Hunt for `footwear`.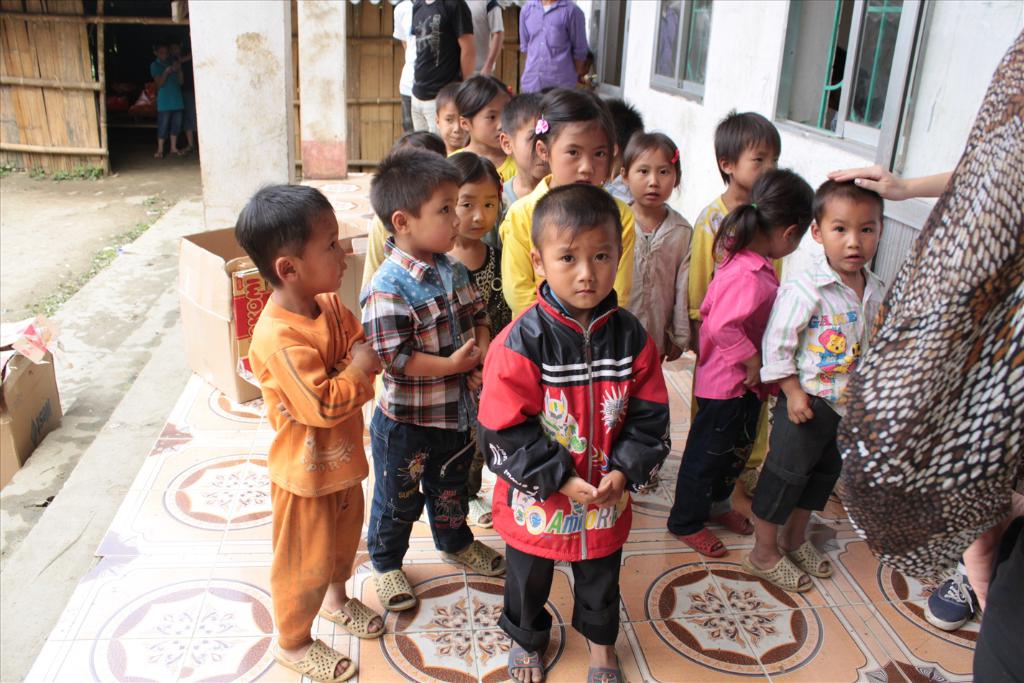
Hunted down at (437,533,504,576).
